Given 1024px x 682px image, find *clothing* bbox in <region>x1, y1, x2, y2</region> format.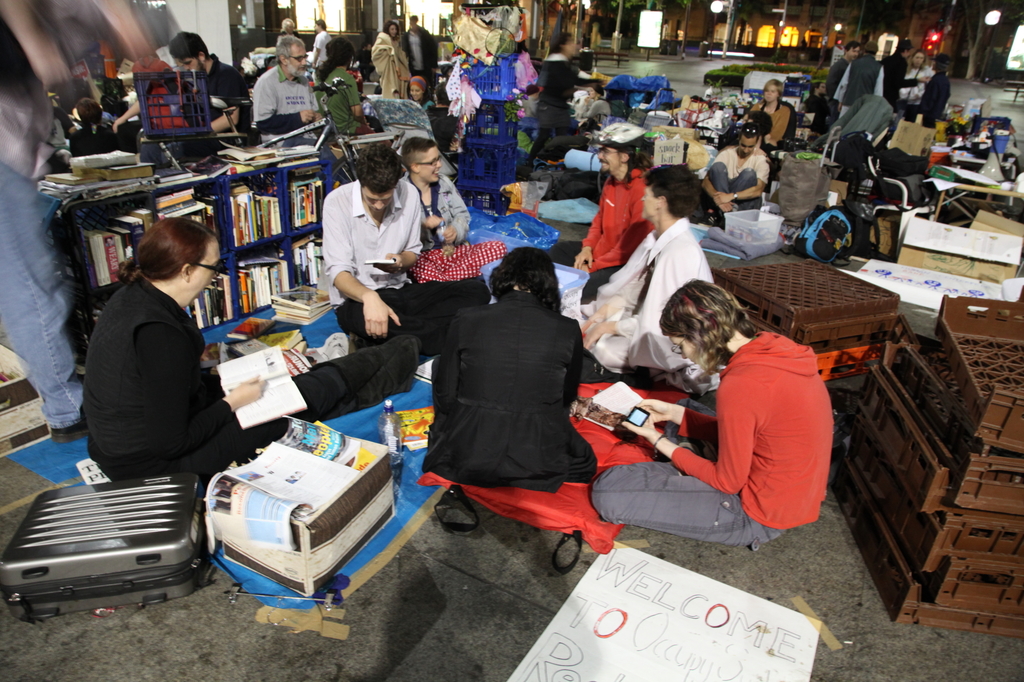
<region>409, 177, 465, 257</region>.
